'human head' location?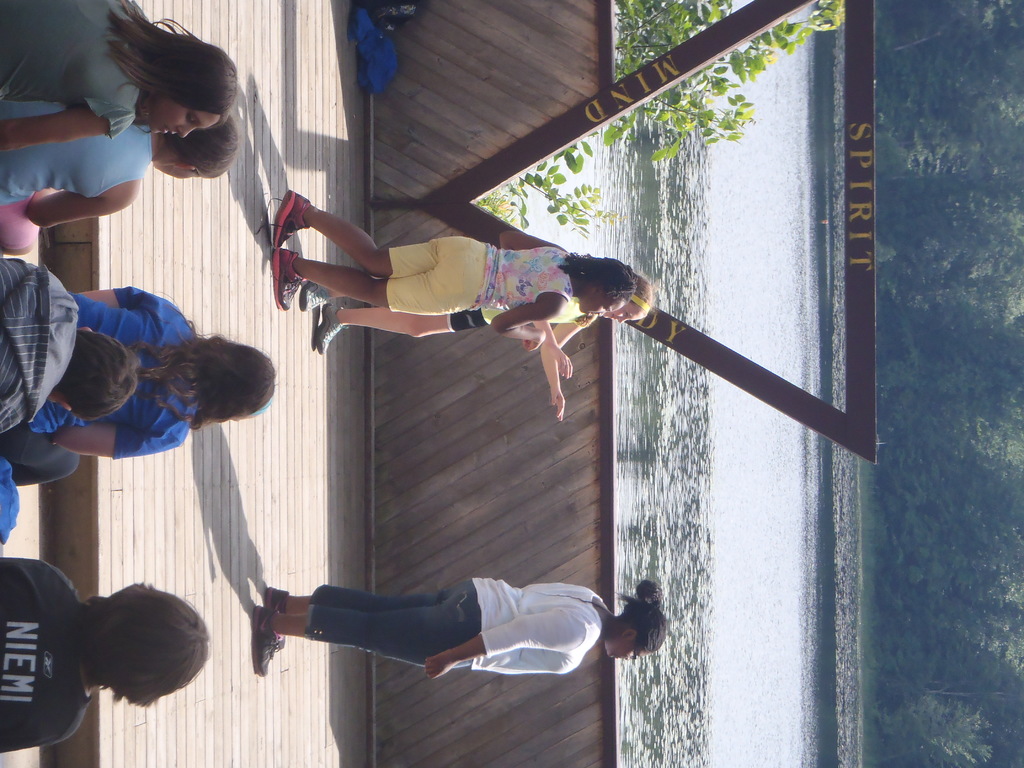
(157,114,241,188)
